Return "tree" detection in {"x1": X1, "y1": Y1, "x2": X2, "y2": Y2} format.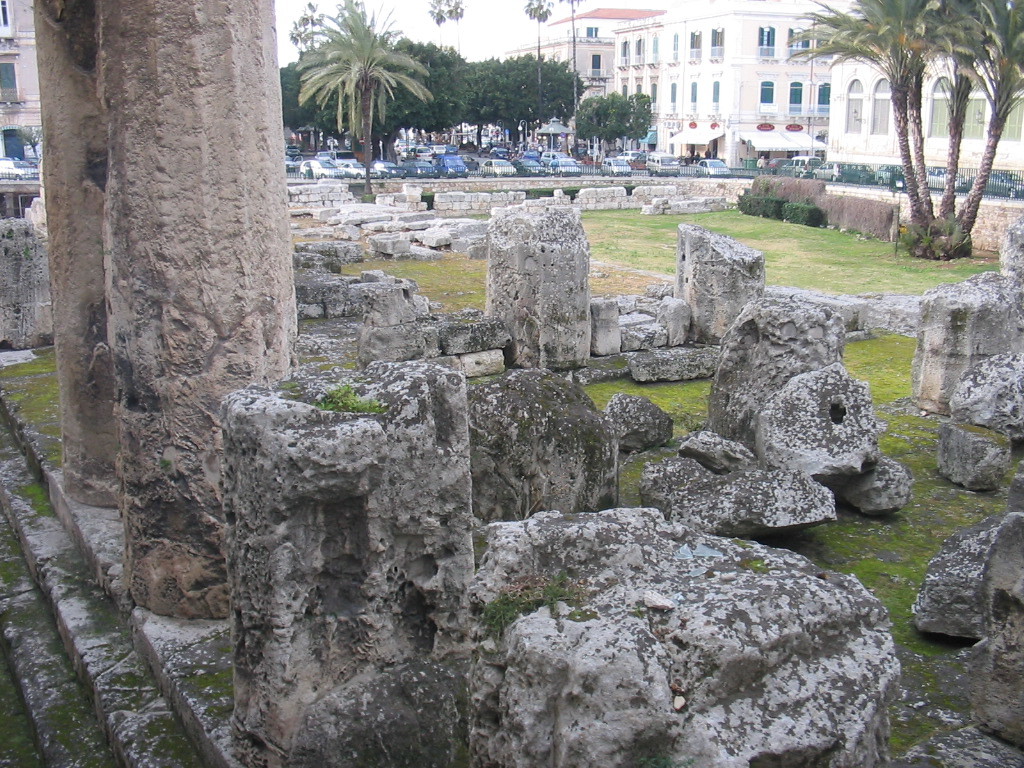
{"x1": 526, "y1": 0, "x2": 555, "y2": 121}.
